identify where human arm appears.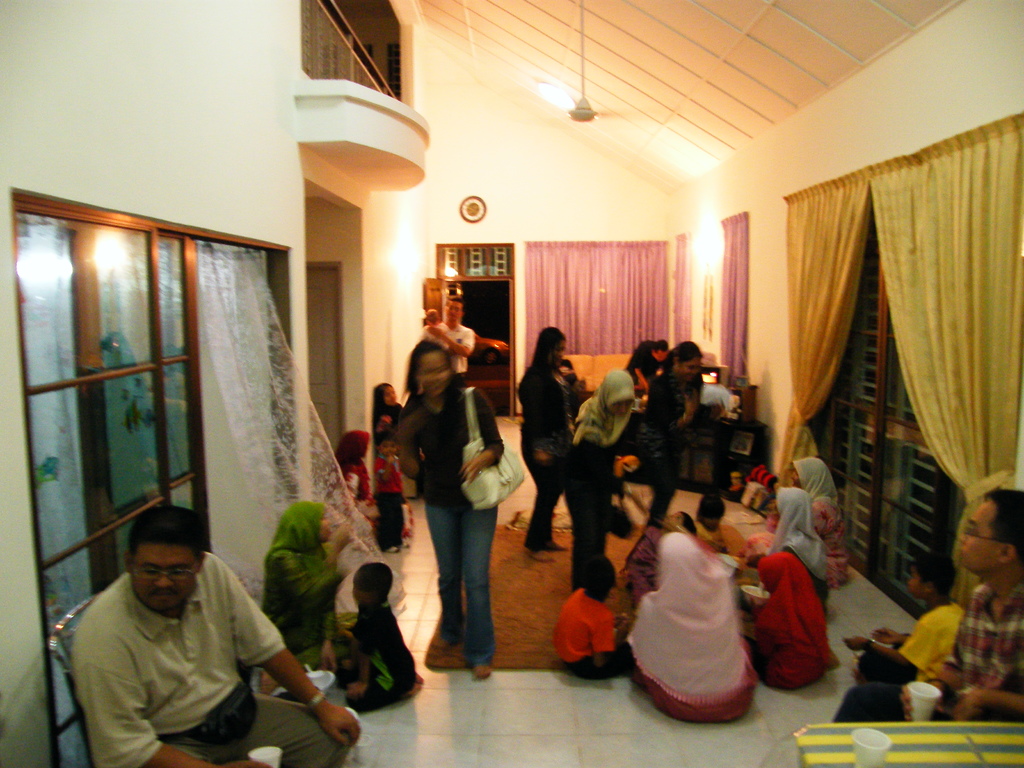
Appears at [x1=900, y1=685, x2=918, y2=726].
